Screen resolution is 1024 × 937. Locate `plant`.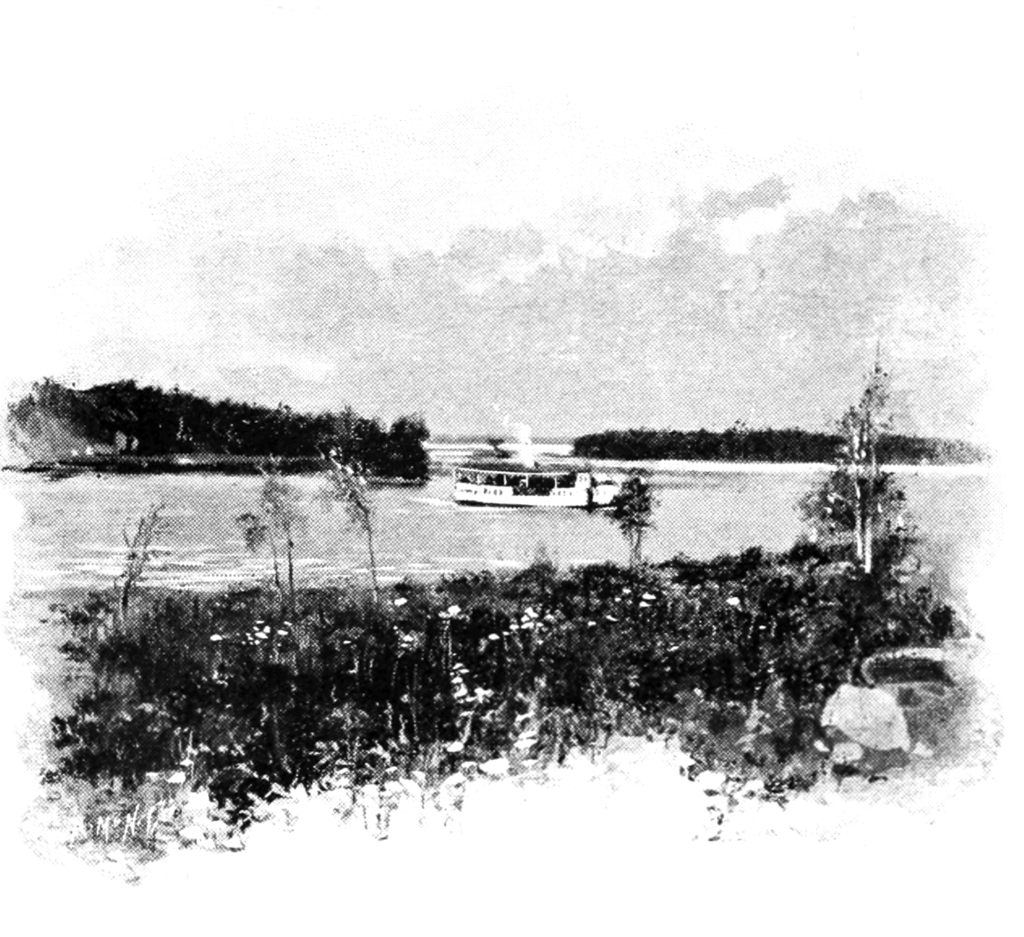
[264,448,301,601].
